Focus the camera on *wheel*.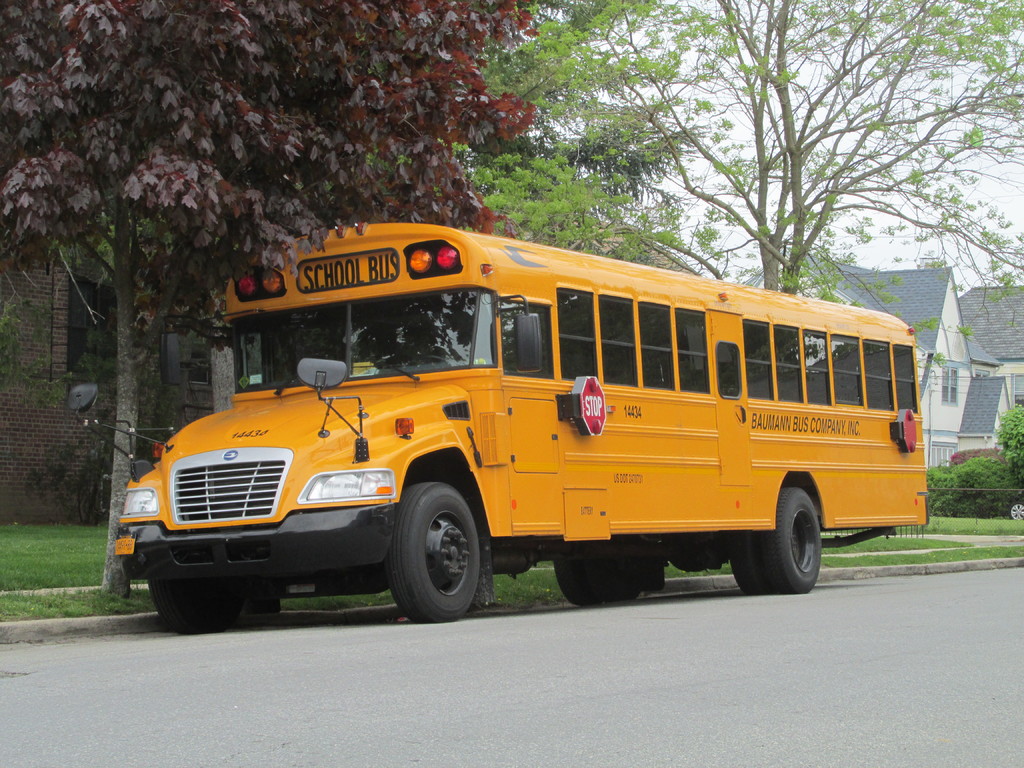
Focus region: x1=593, y1=561, x2=644, y2=602.
